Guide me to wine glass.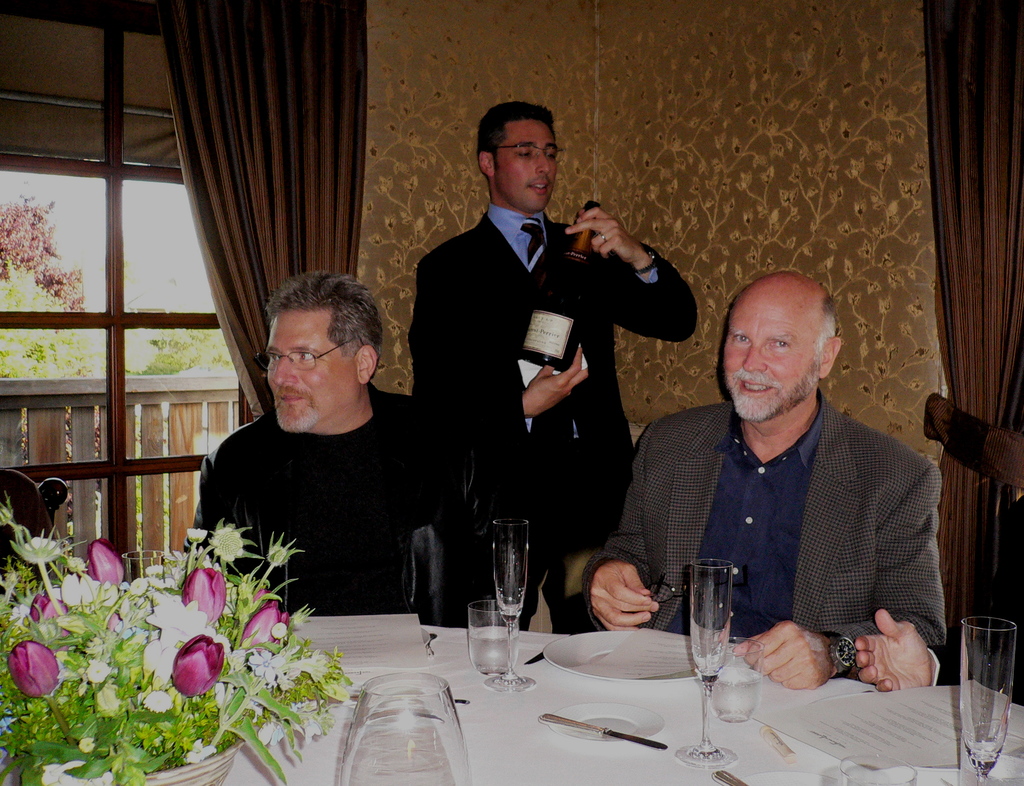
Guidance: bbox=(688, 554, 729, 766).
